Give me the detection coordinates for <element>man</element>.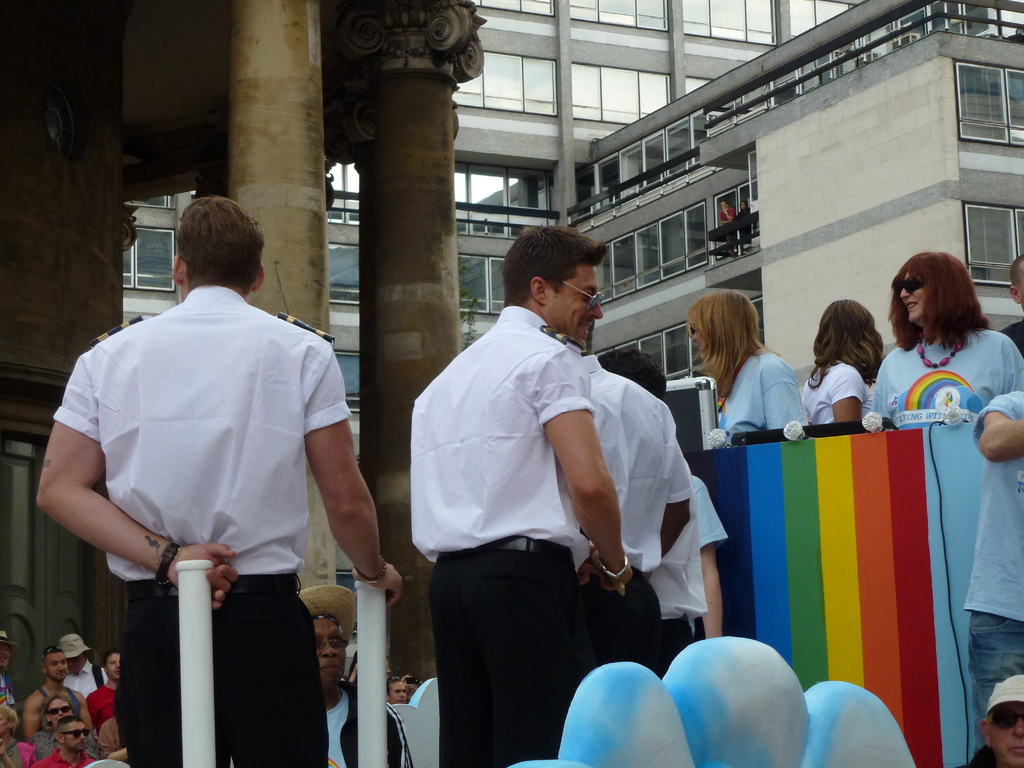
box(575, 323, 698, 680).
